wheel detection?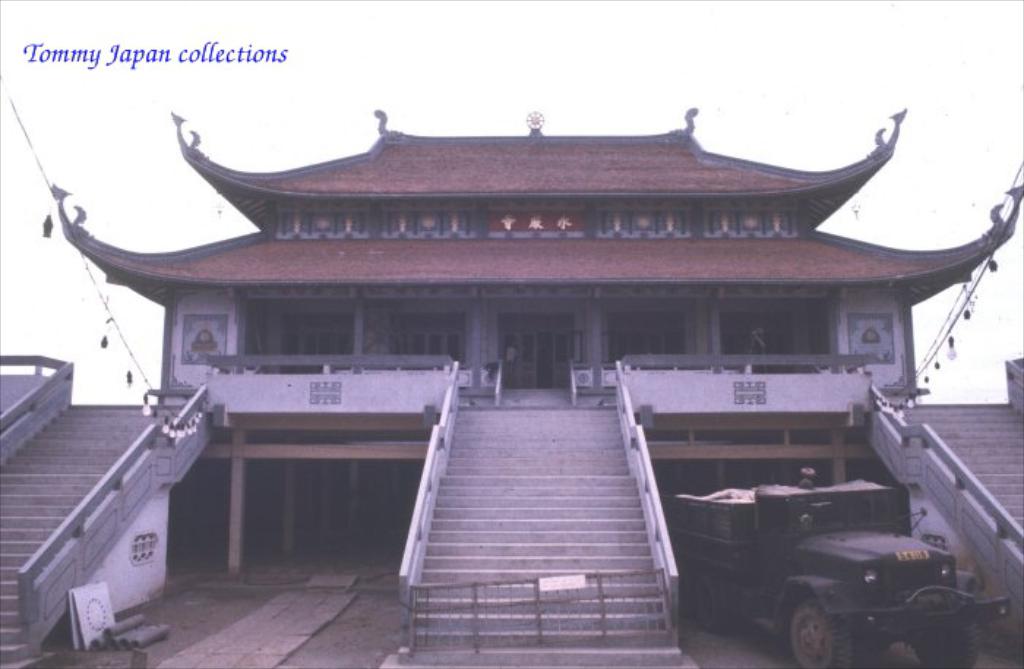
[788, 594, 854, 668]
